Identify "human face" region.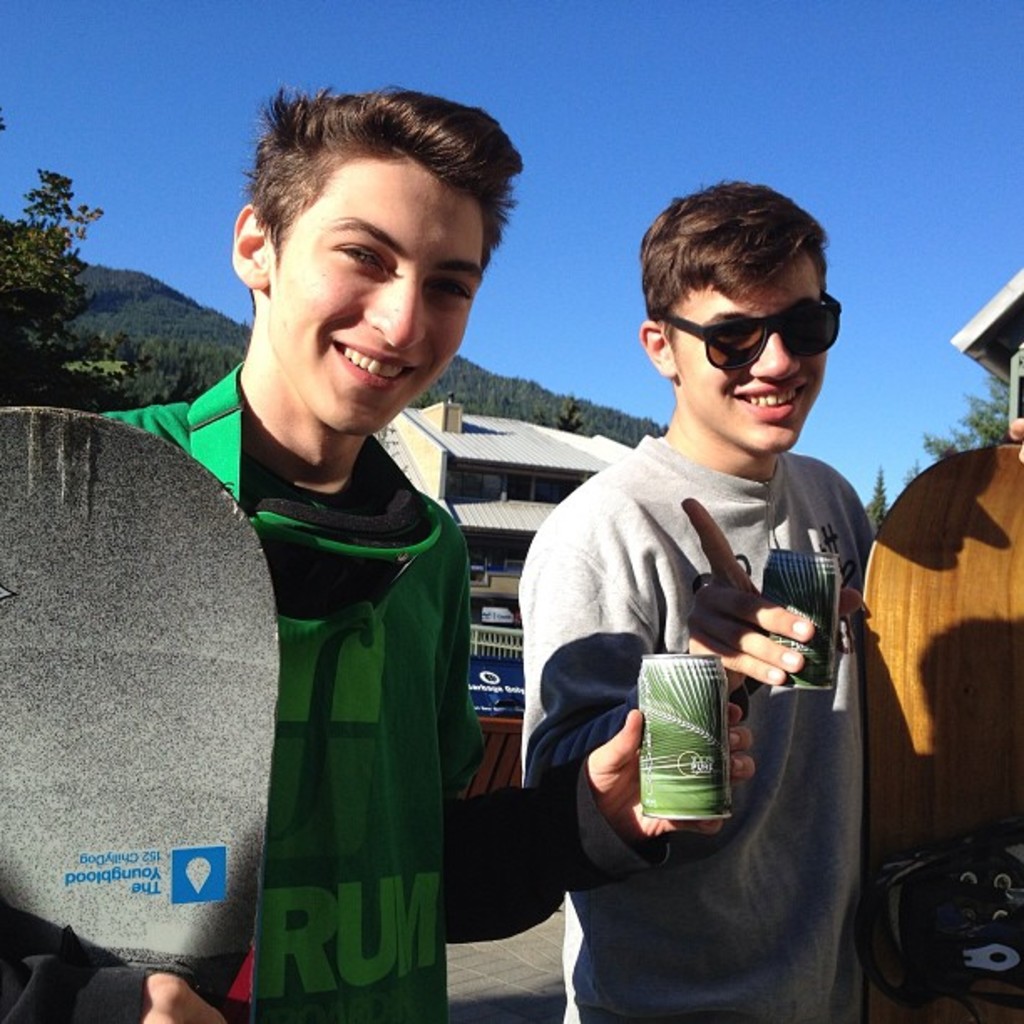
Region: region(674, 239, 832, 460).
